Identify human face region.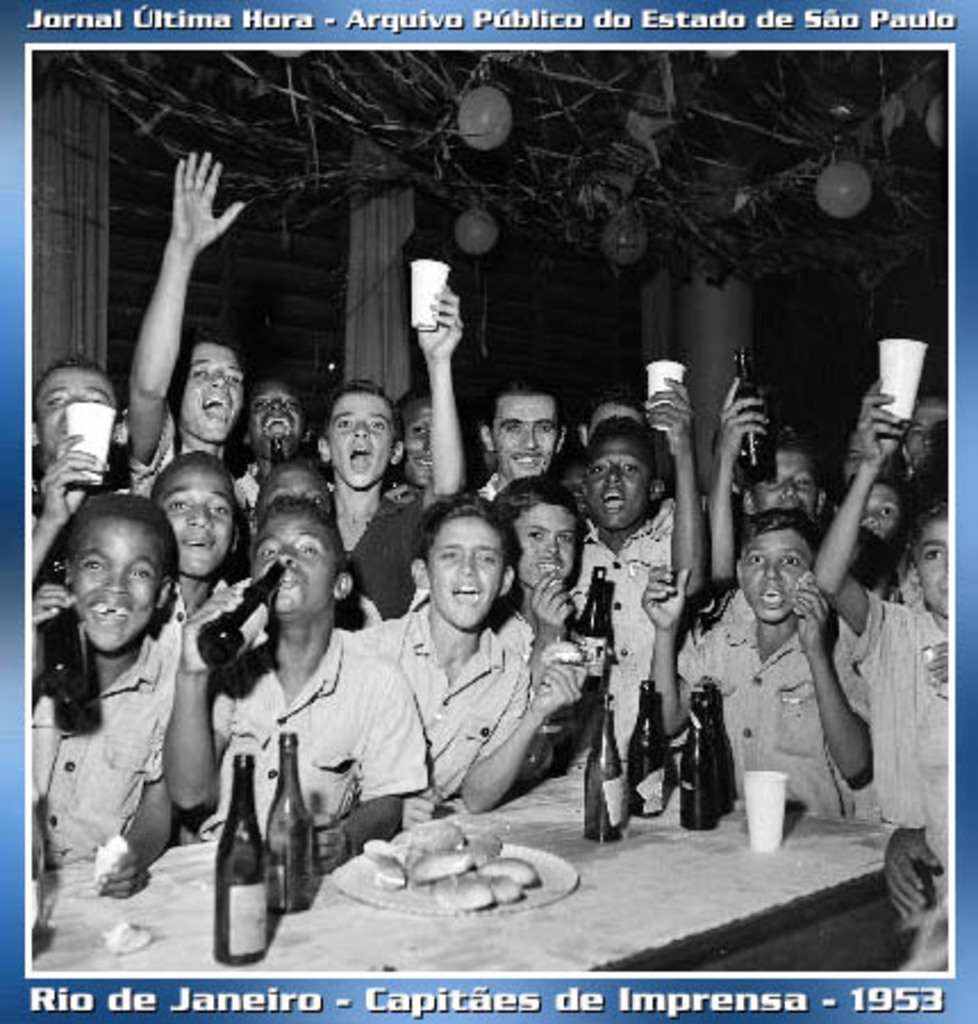
Region: l=509, t=503, r=578, b=580.
